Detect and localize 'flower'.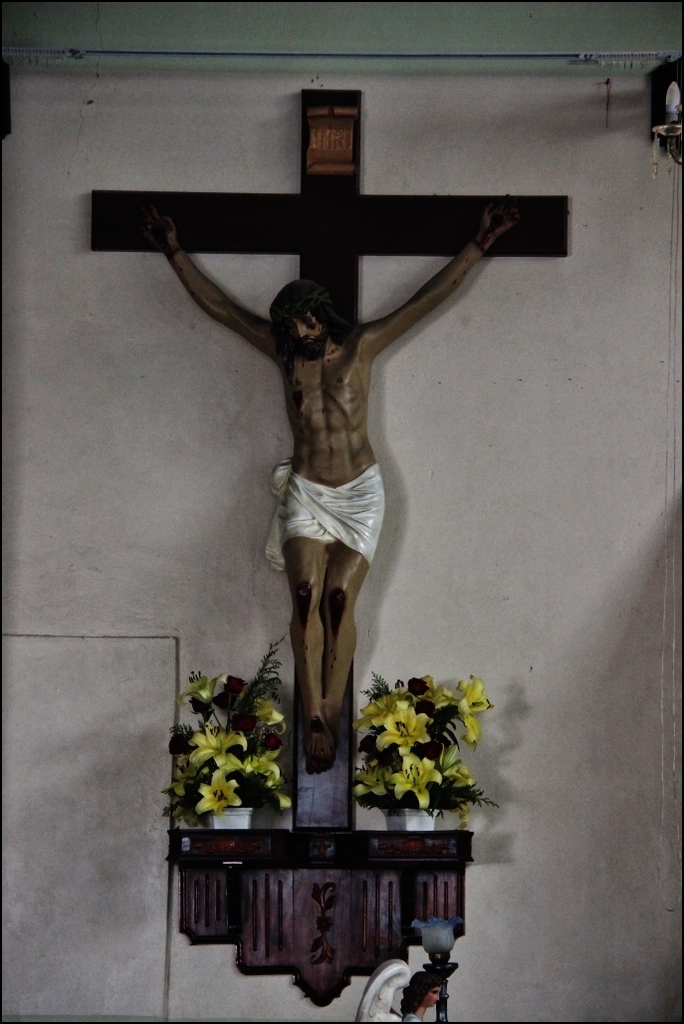
Localized at l=451, t=671, r=494, b=748.
